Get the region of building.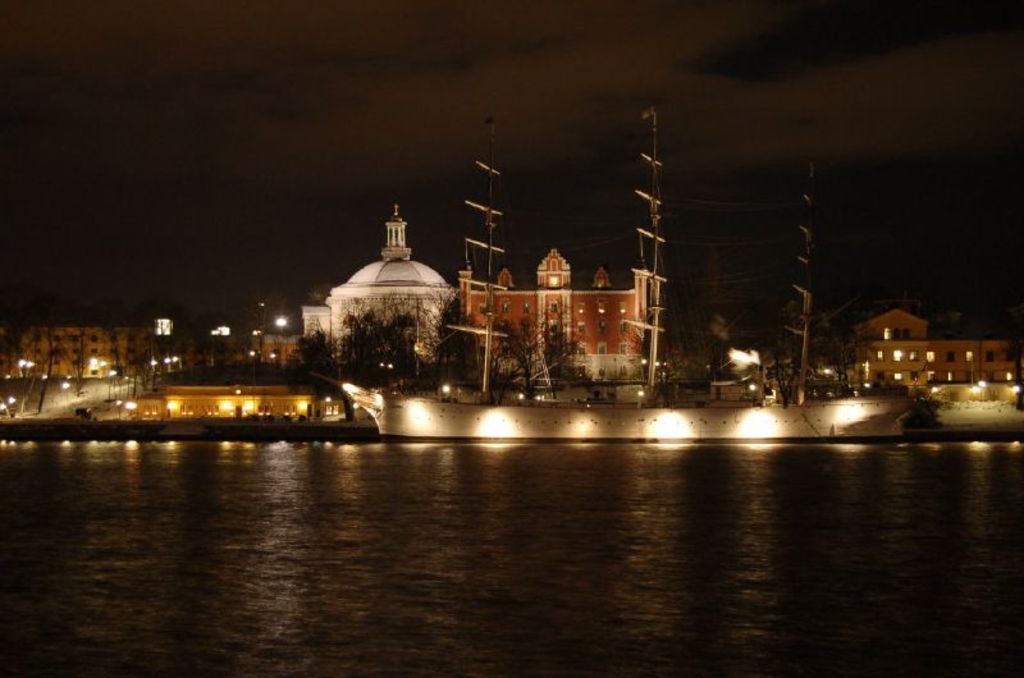
region(301, 207, 452, 366).
